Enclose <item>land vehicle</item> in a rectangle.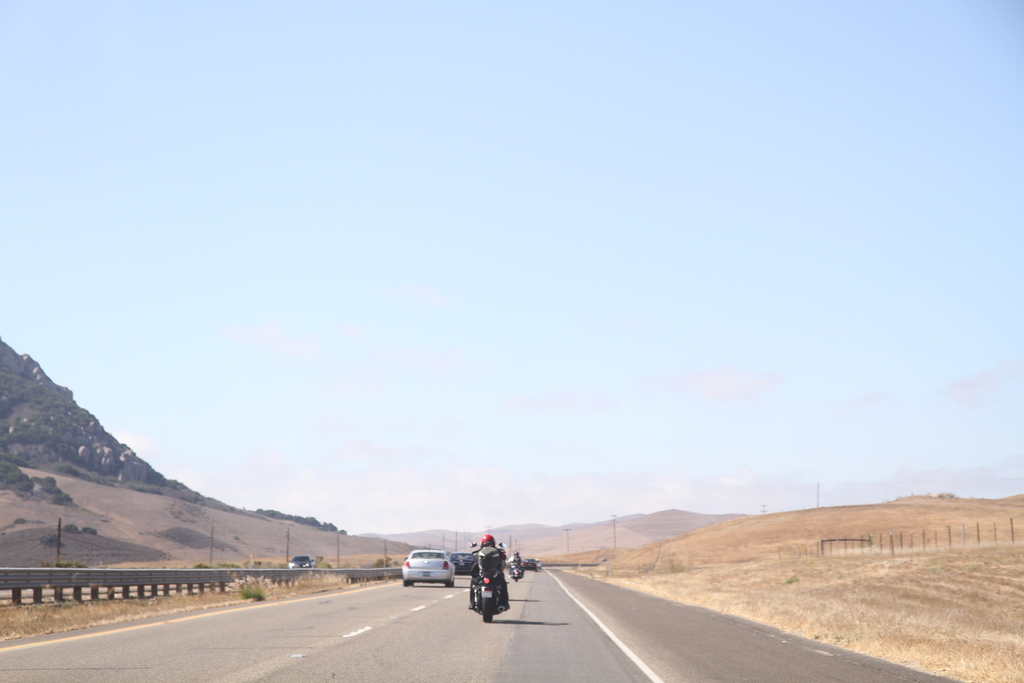
<region>399, 547, 455, 587</region>.
